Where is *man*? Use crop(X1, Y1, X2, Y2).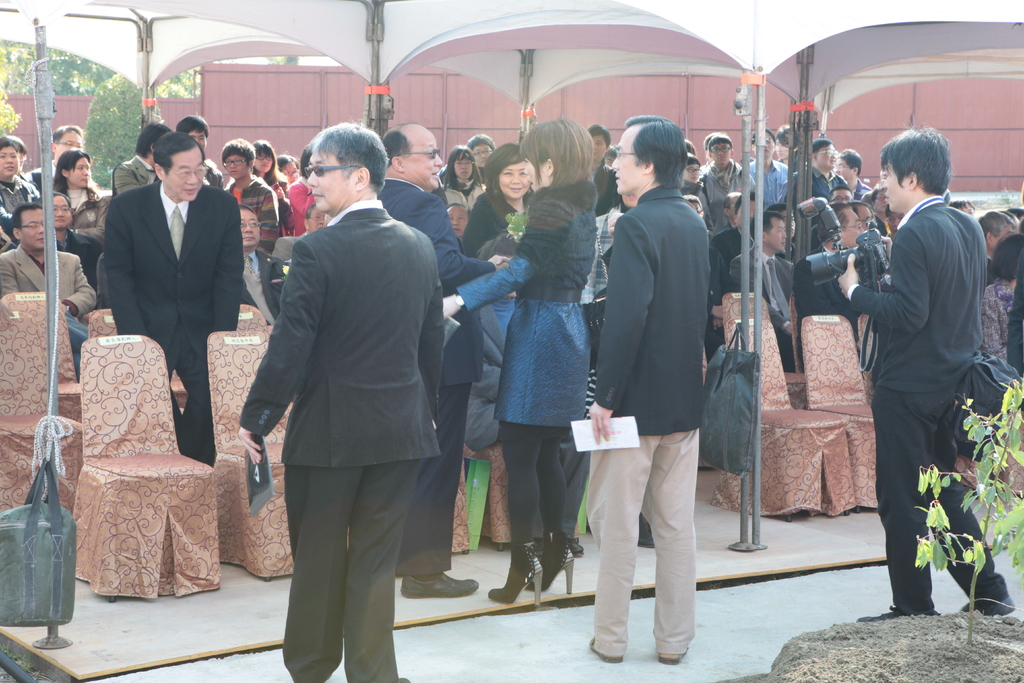
crop(838, 150, 868, 200).
